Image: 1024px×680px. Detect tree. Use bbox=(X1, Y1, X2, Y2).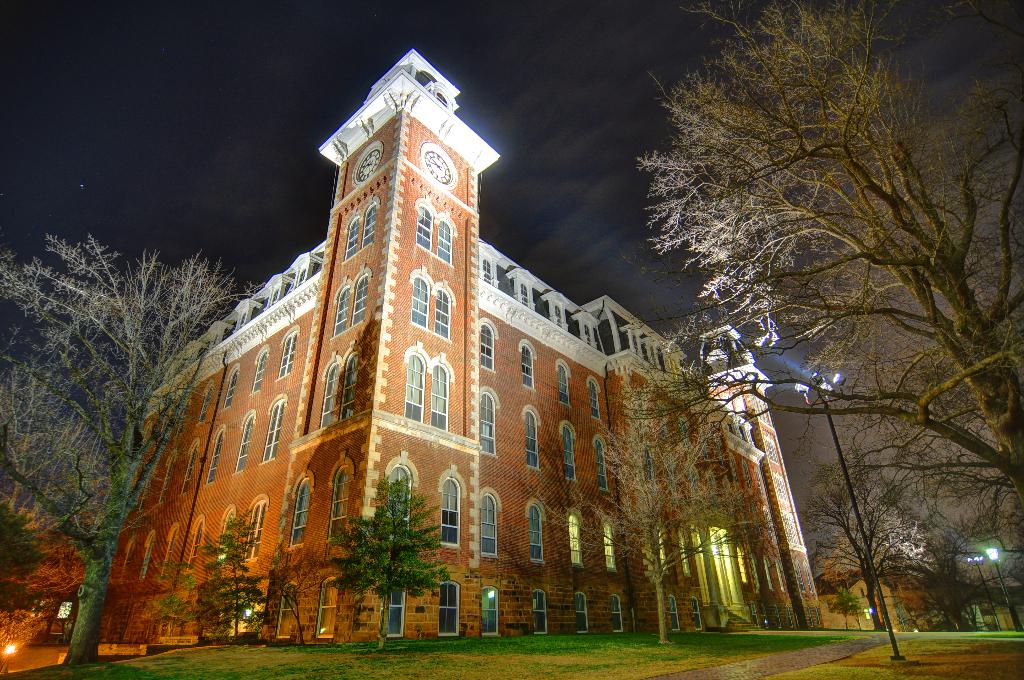
bbox=(619, 0, 1023, 504).
